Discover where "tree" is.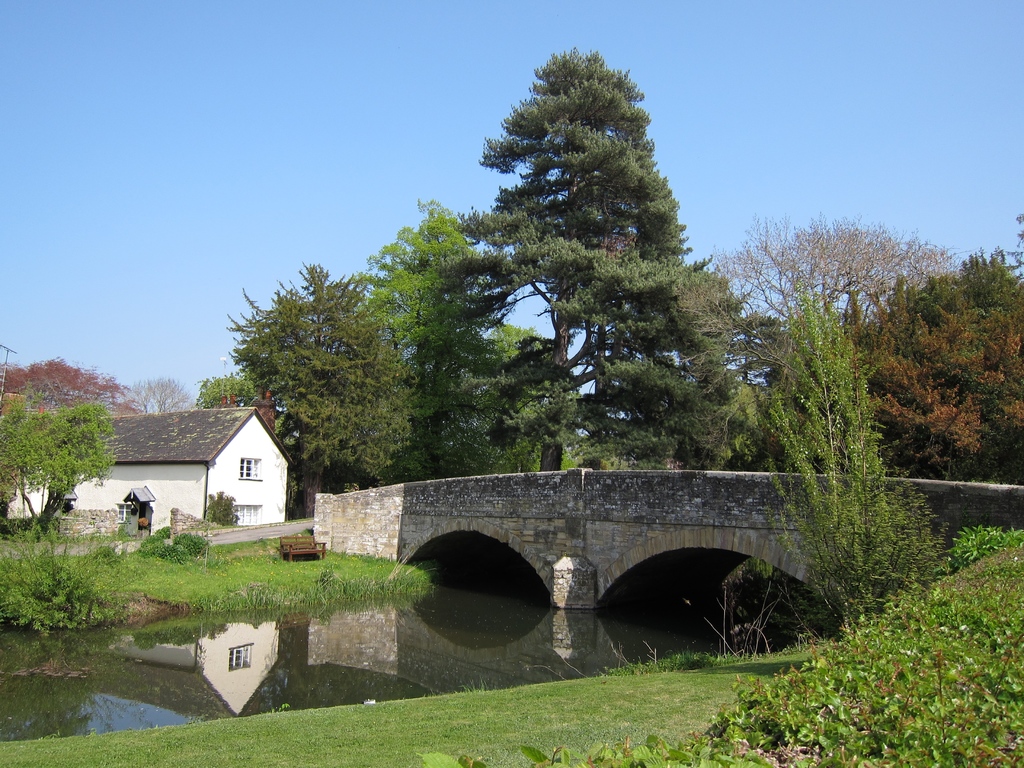
Discovered at {"left": 1000, "top": 208, "right": 1023, "bottom": 274}.
